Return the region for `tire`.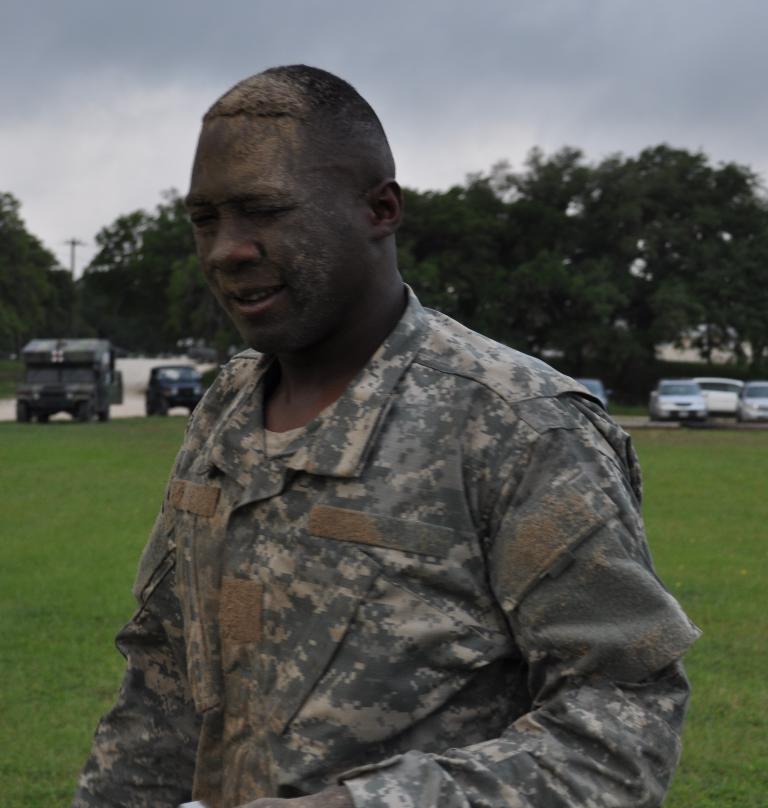
x1=74, y1=403, x2=93, y2=423.
